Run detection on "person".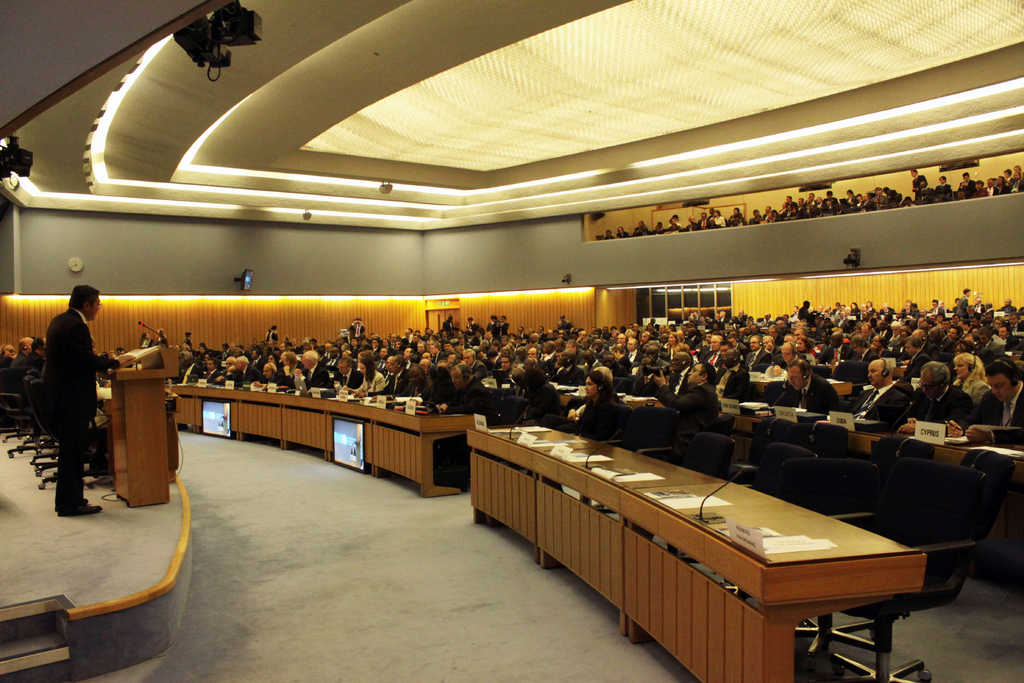
Result: box=[943, 361, 1023, 443].
